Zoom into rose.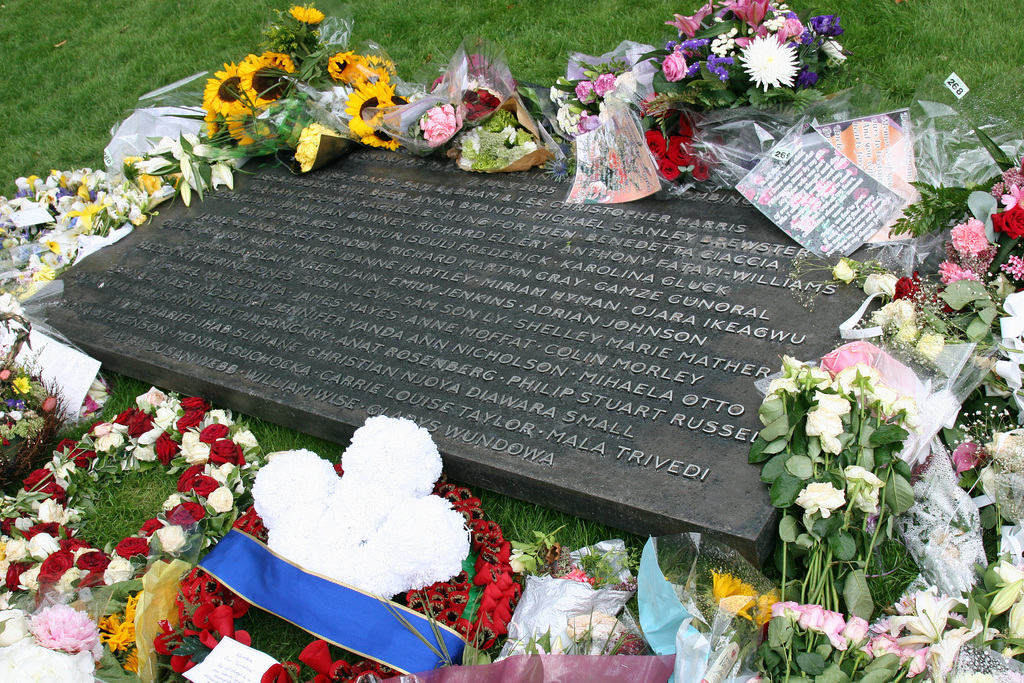
Zoom target: 292:122:339:172.
